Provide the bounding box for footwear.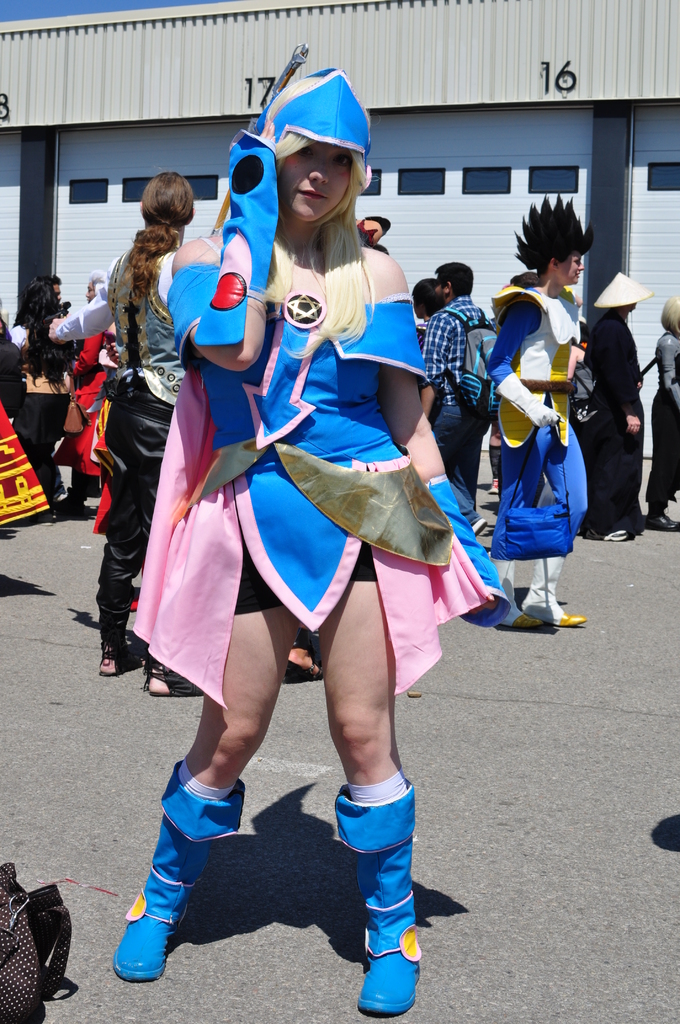
<region>334, 777, 424, 1011</region>.
